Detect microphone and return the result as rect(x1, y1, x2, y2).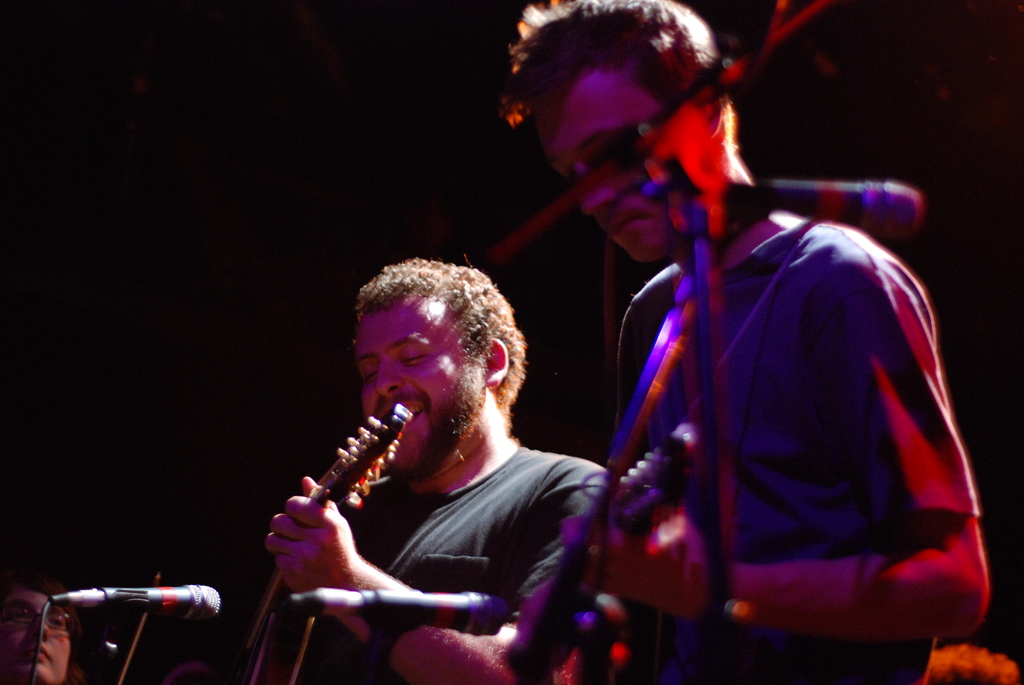
rect(32, 582, 221, 665).
